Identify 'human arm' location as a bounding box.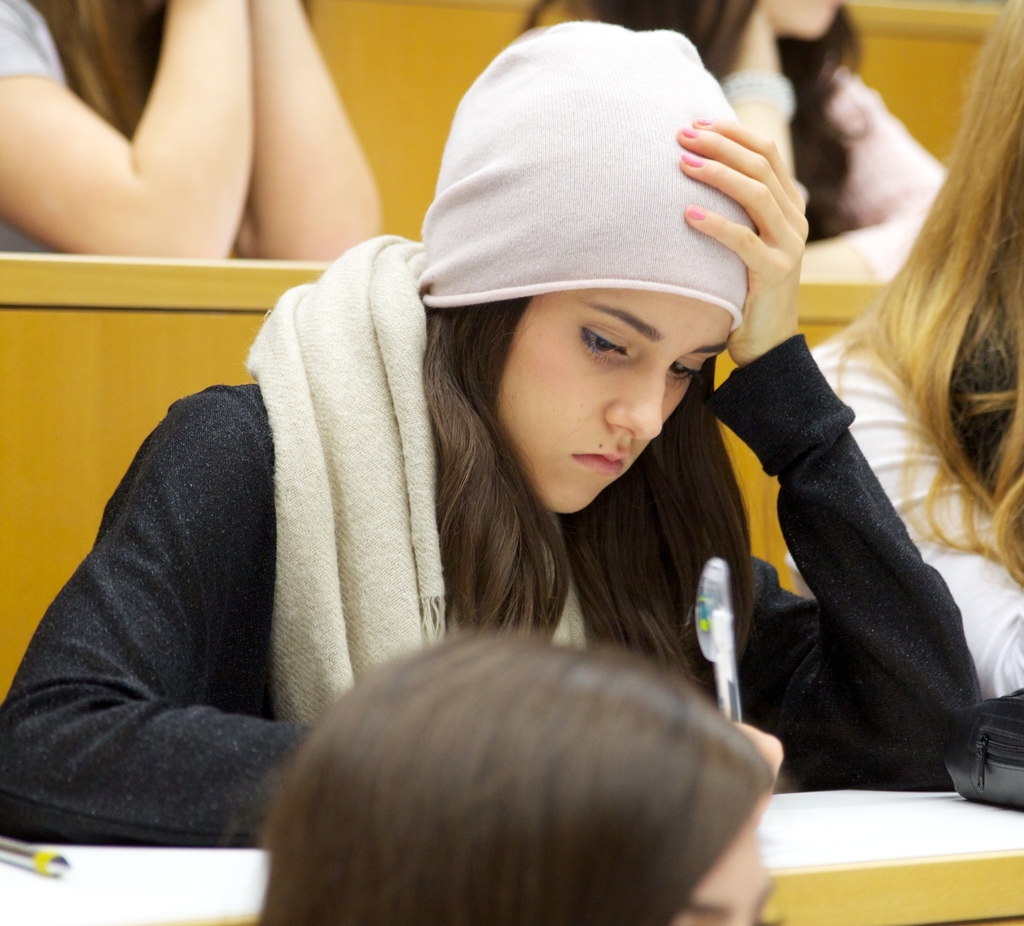
crop(236, 0, 385, 263).
